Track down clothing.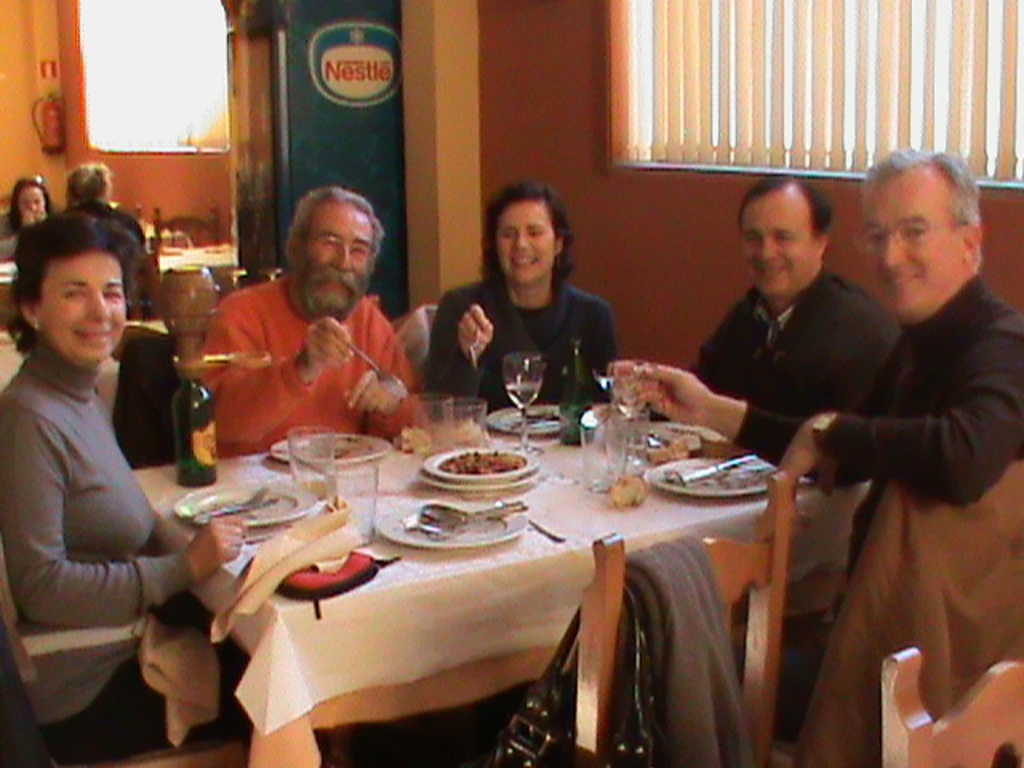
Tracked to [0,339,330,766].
